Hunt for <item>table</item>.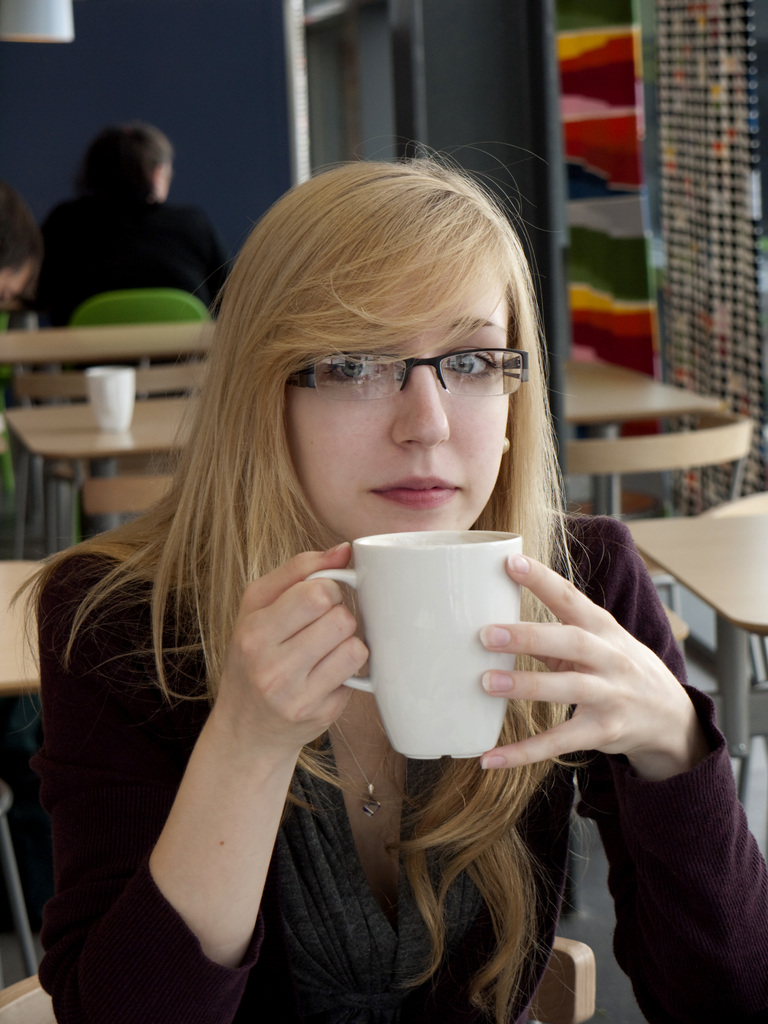
Hunted down at [left=1, top=321, right=214, bottom=356].
